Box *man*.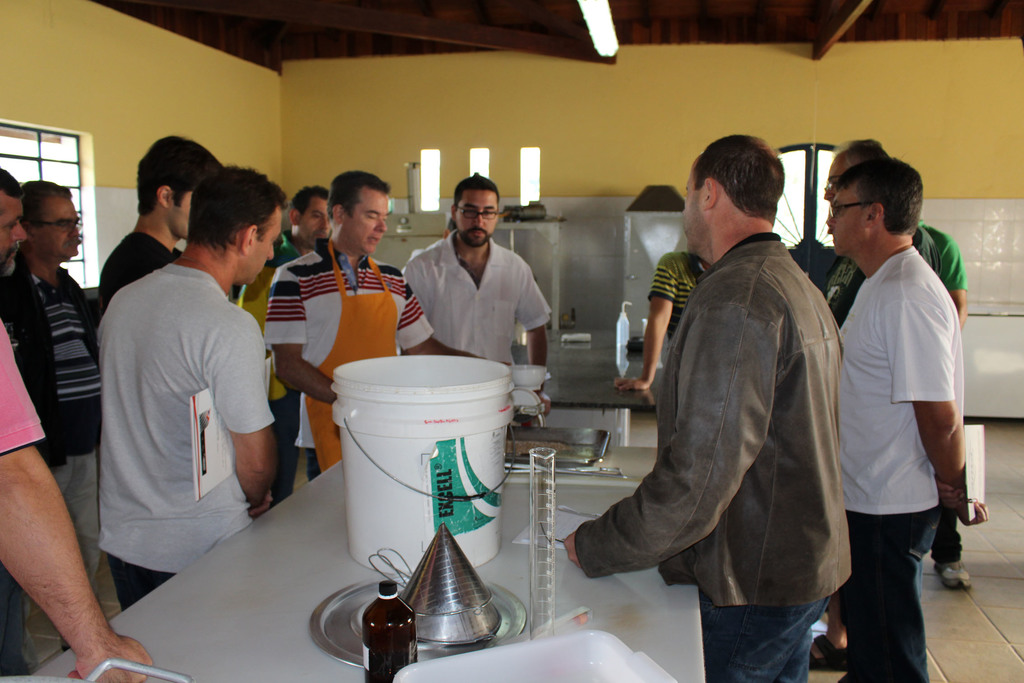
bbox=(235, 183, 333, 504).
